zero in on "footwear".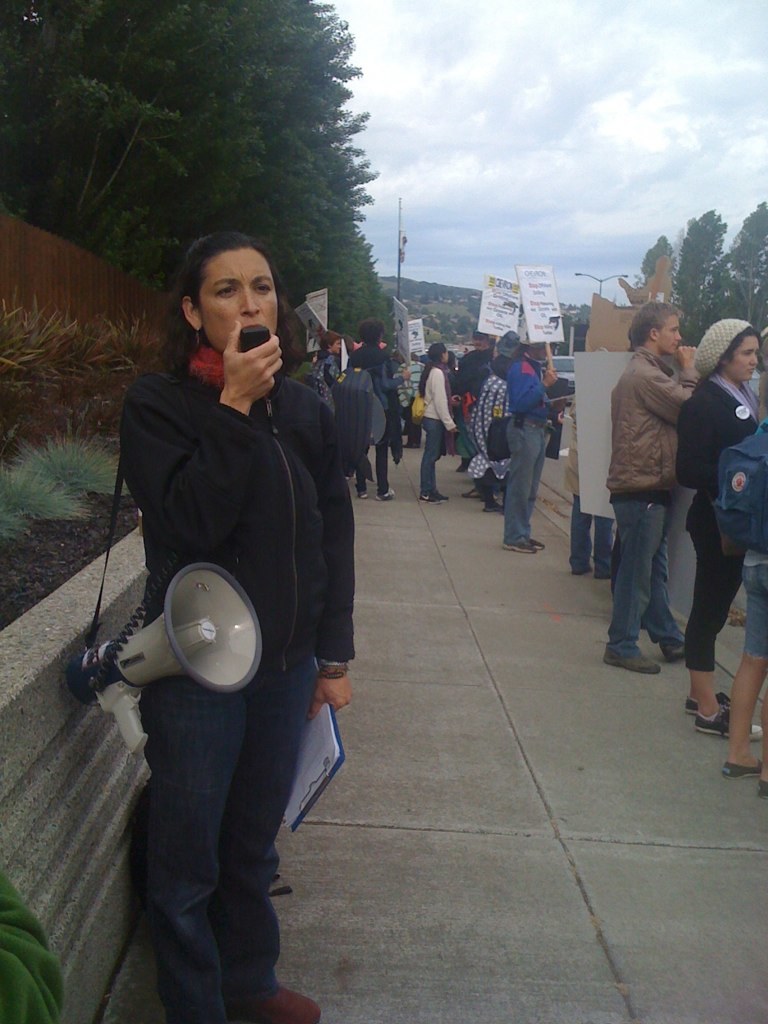
Zeroed in: detection(713, 754, 766, 779).
